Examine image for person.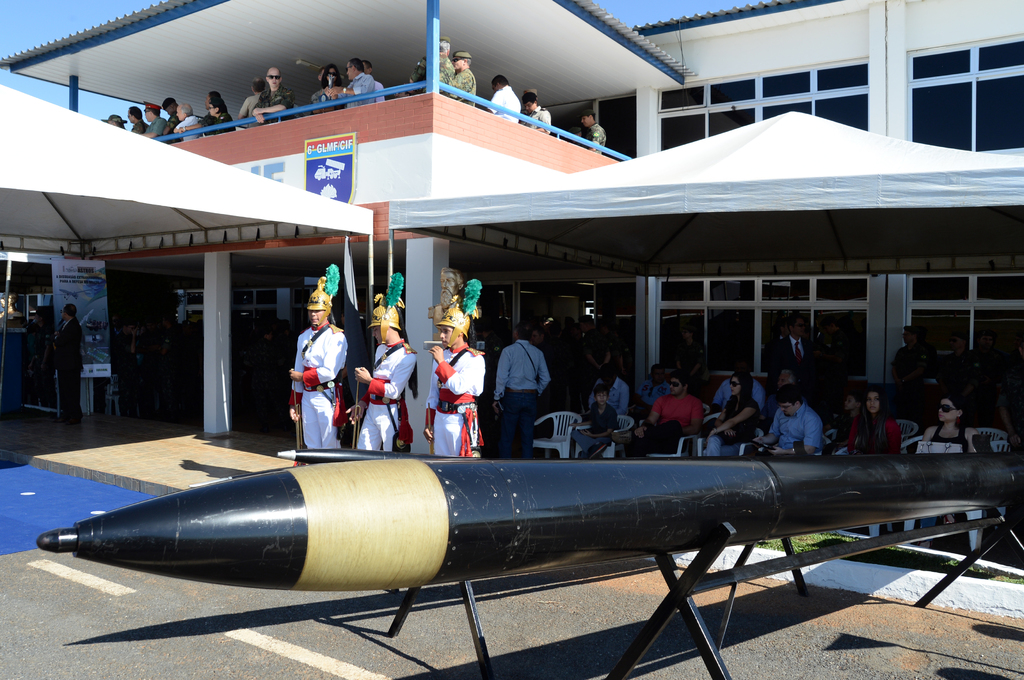
Examination result: <bbox>289, 289, 344, 463</bbox>.
